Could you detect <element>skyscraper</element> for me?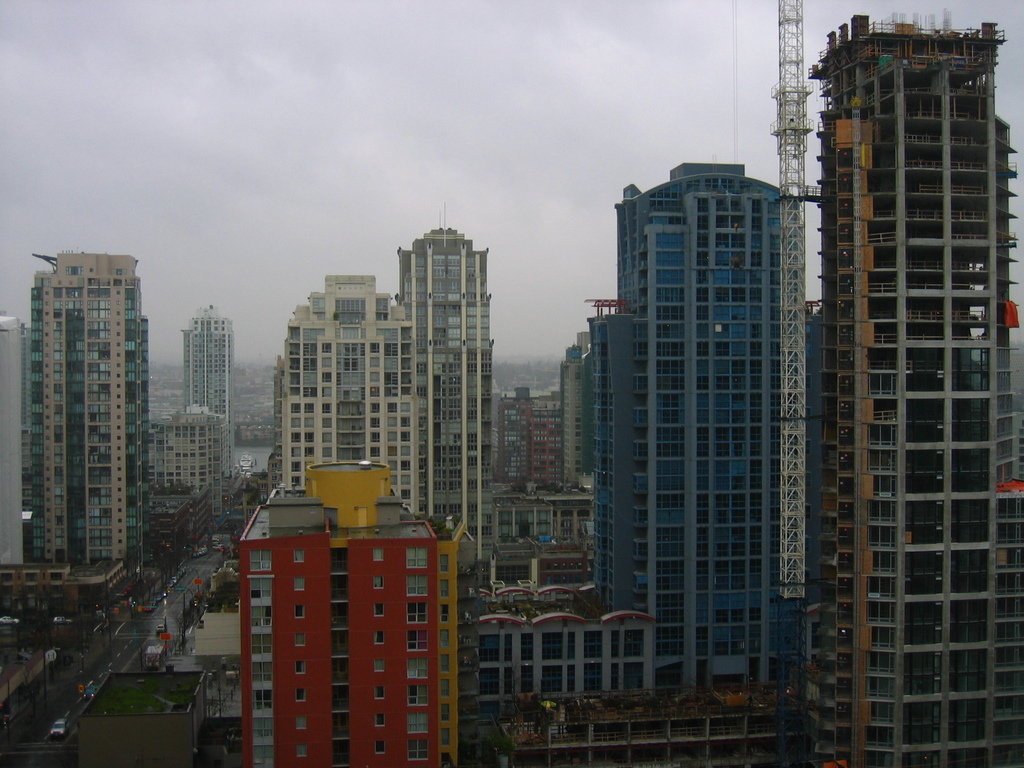
Detection result: l=803, t=5, r=1023, b=765.
